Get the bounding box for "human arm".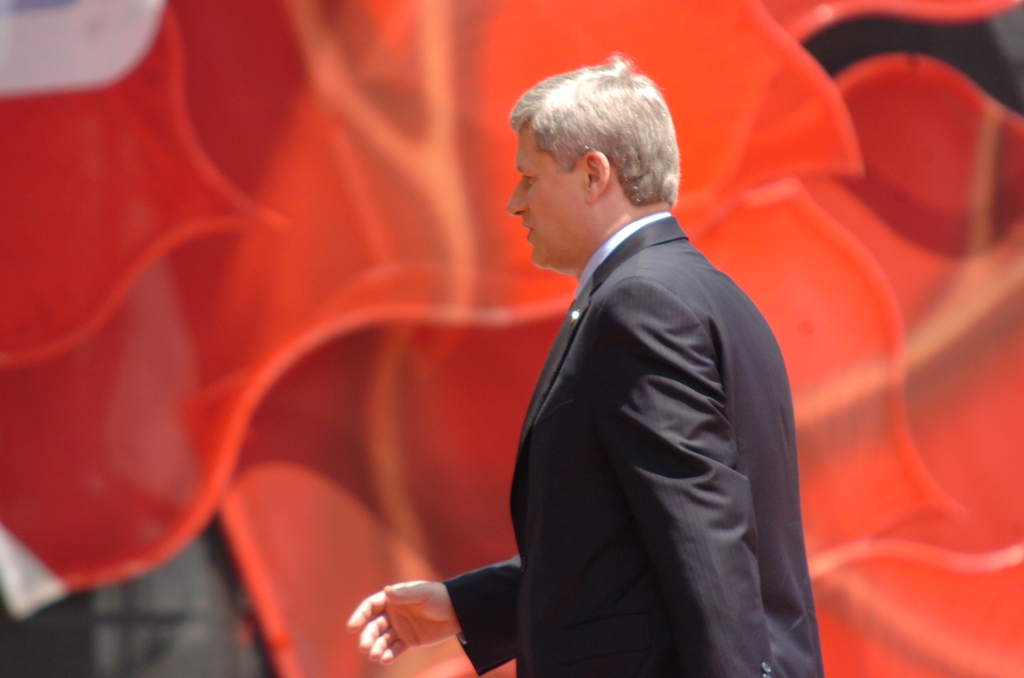
bbox=[616, 282, 785, 677].
